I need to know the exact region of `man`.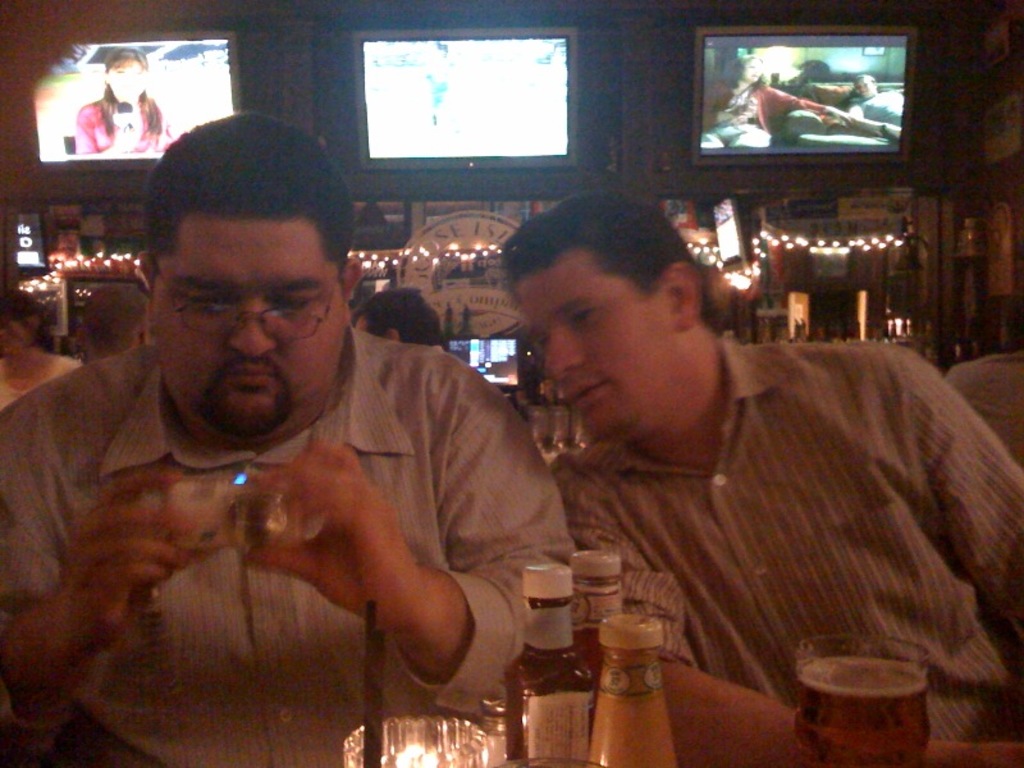
Region: [x1=842, y1=70, x2=909, y2=140].
